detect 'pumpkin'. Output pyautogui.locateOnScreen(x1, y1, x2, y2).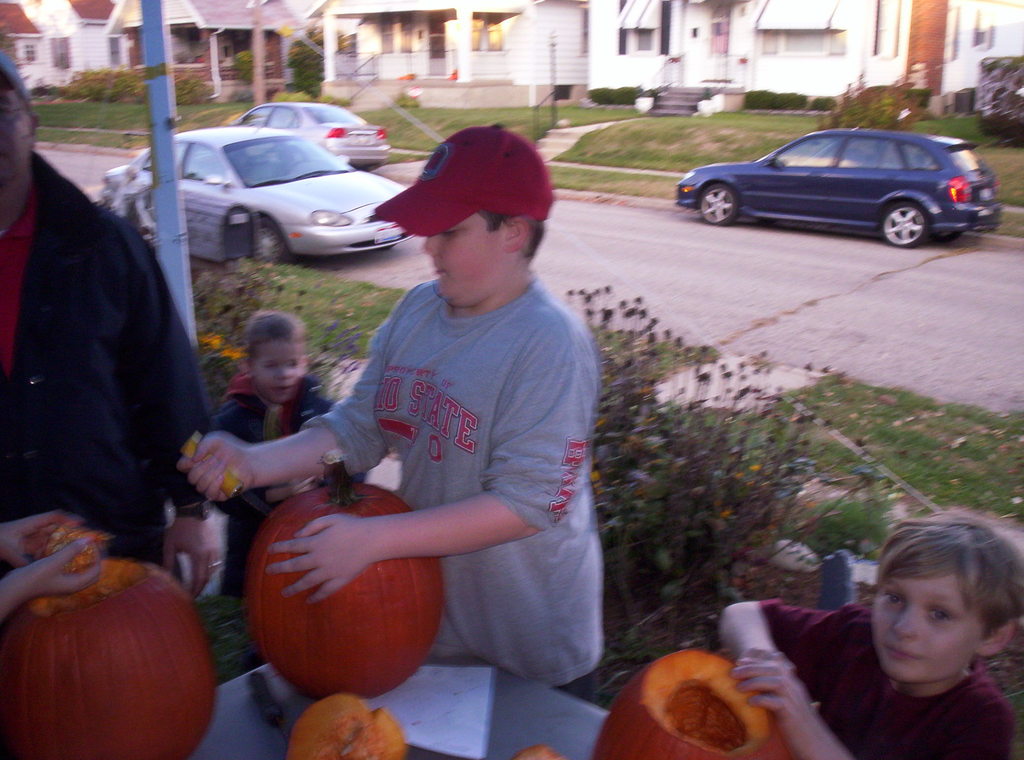
pyautogui.locateOnScreen(0, 560, 225, 759).
